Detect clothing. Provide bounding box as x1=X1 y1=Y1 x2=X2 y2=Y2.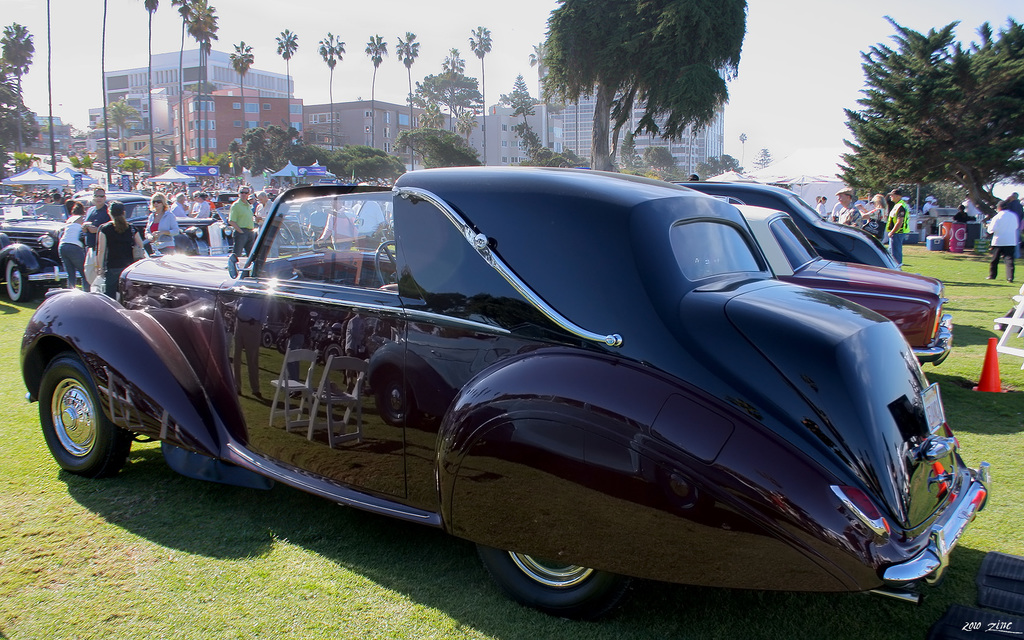
x1=144 y1=207 x2=175 y2=254.
